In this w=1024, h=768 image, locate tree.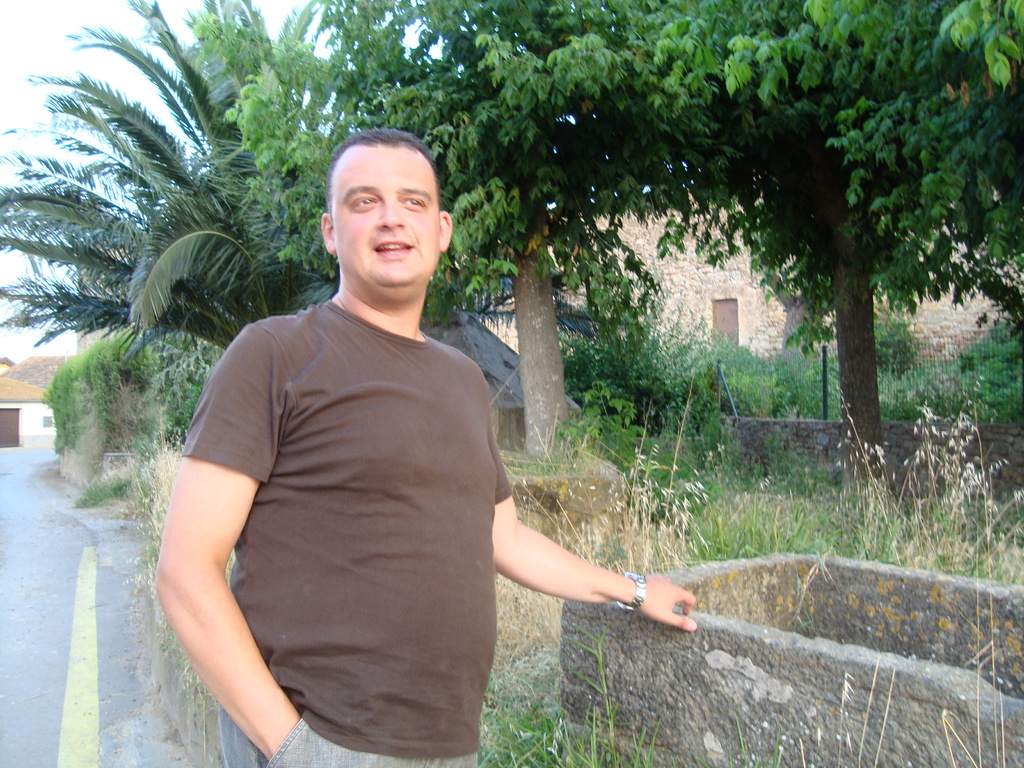
Bounding box: <region>43, 326, 224, 463</region>.
